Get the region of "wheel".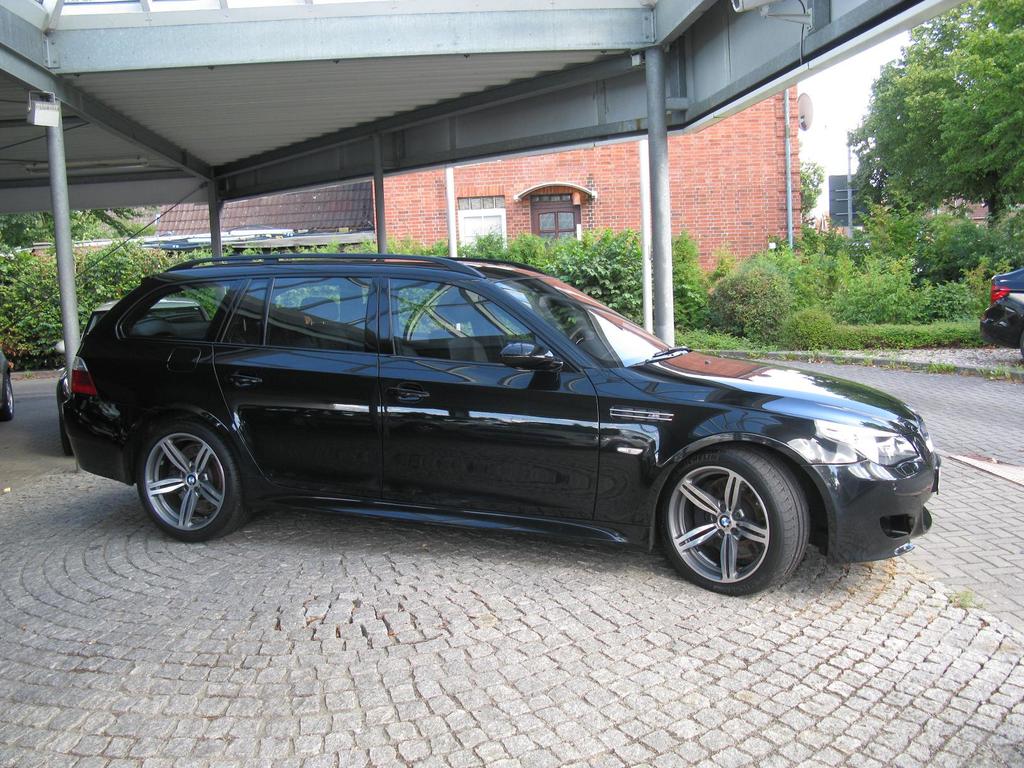
x1=139, y1=415, x2=252, y2=542.
